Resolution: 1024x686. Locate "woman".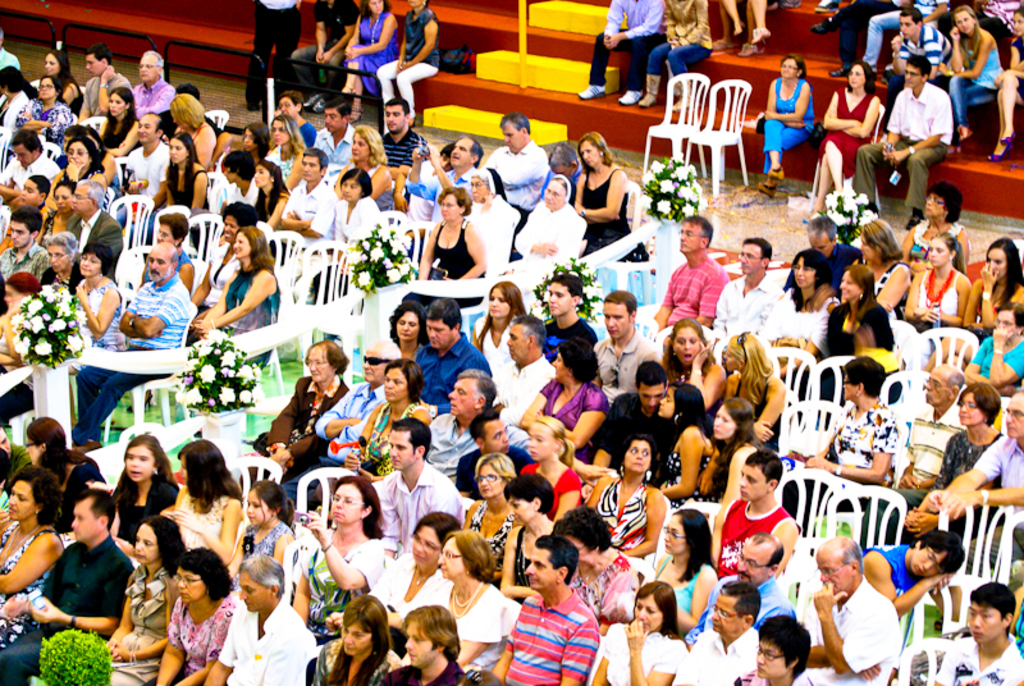
{"x1": 946, "y1": 1, "x2": 1007, "y2": 145}.
